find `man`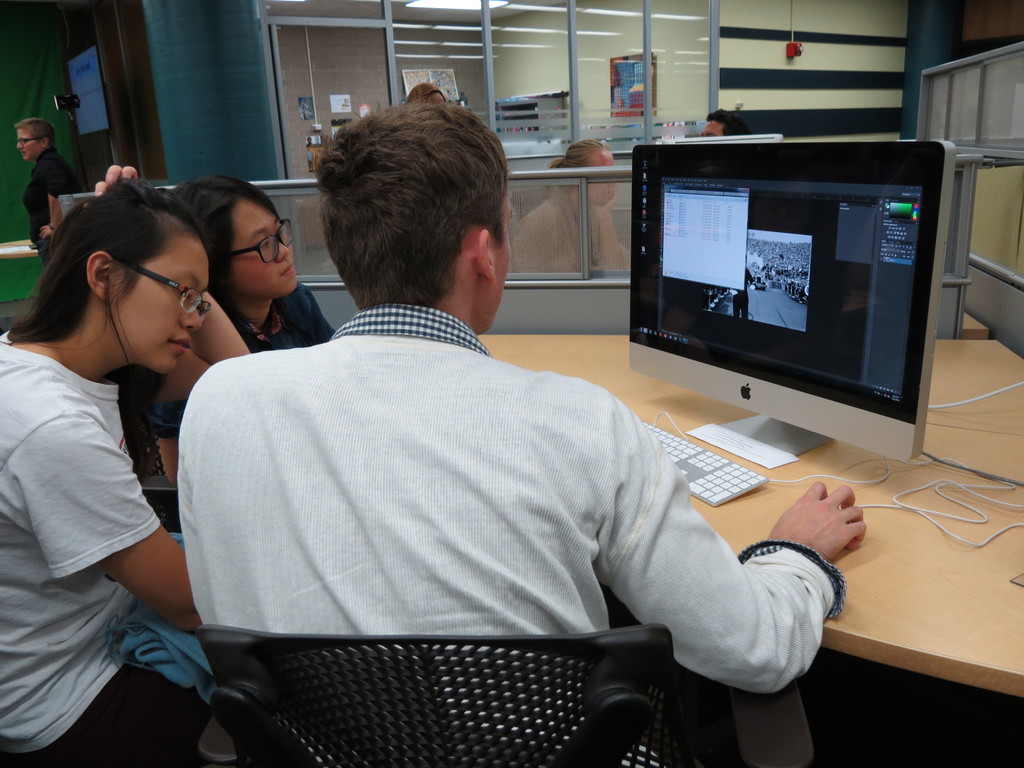
148,137,814,734
